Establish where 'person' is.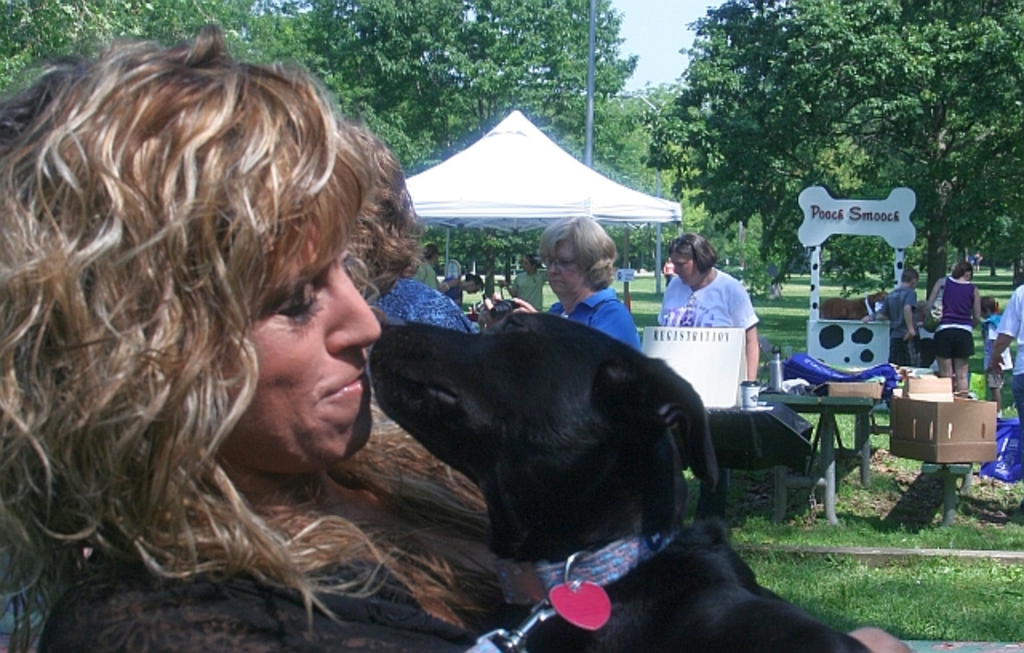
Established at [left=0, top=16, right=925, bottom=651].
